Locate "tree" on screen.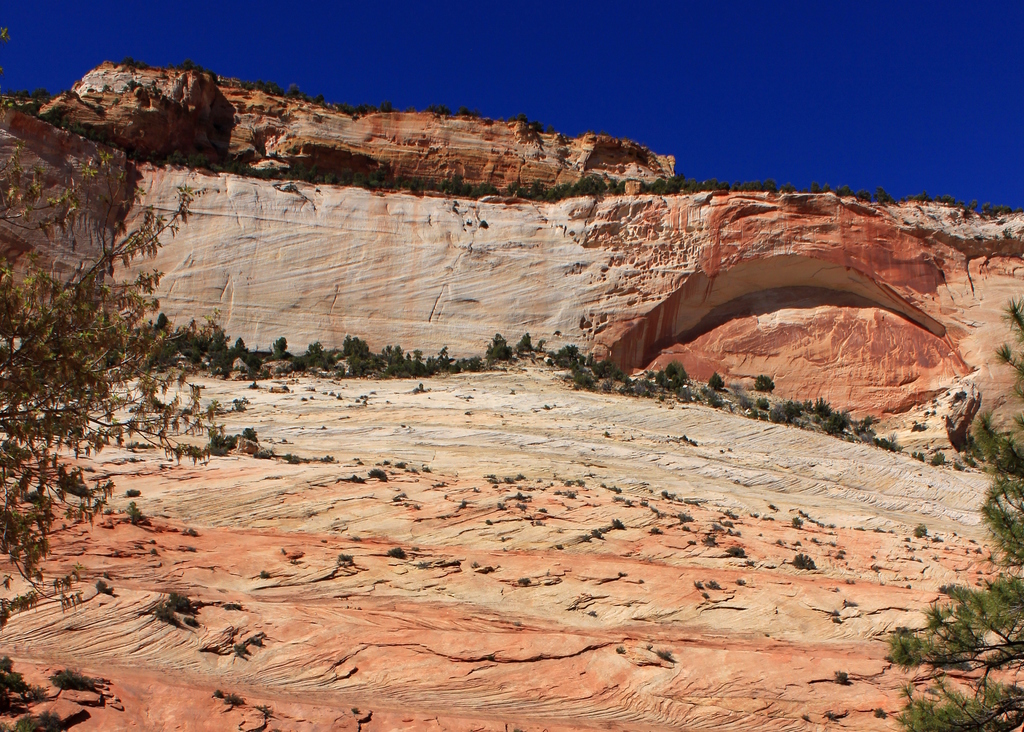
On screen at (11,101,239,535).
